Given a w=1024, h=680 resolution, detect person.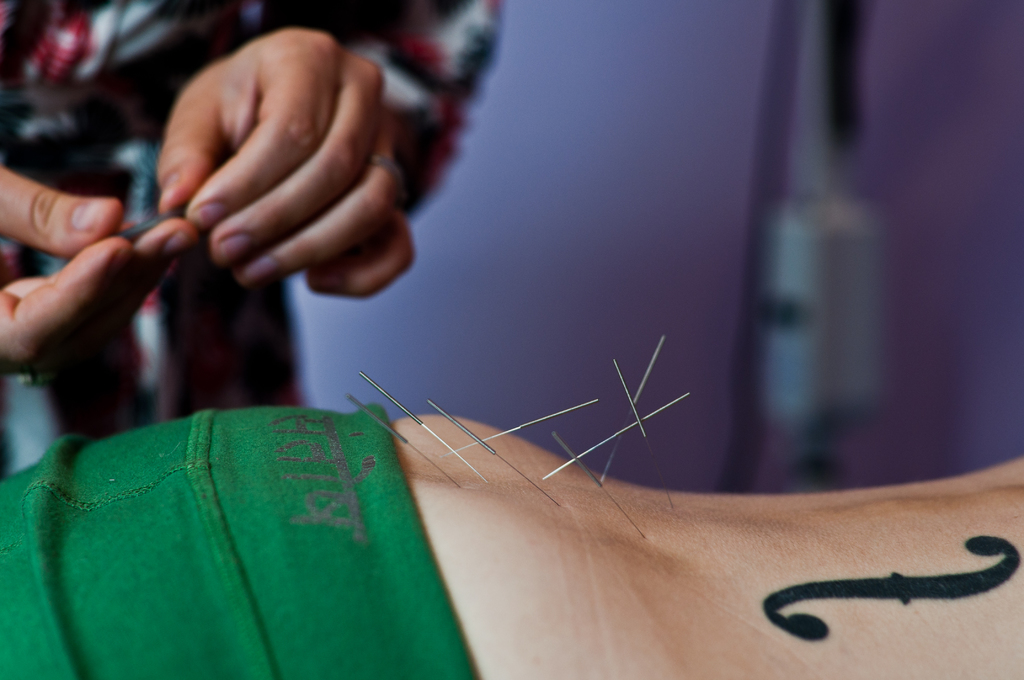
(x1=0, y1=409, x2=1023, y2=679).
